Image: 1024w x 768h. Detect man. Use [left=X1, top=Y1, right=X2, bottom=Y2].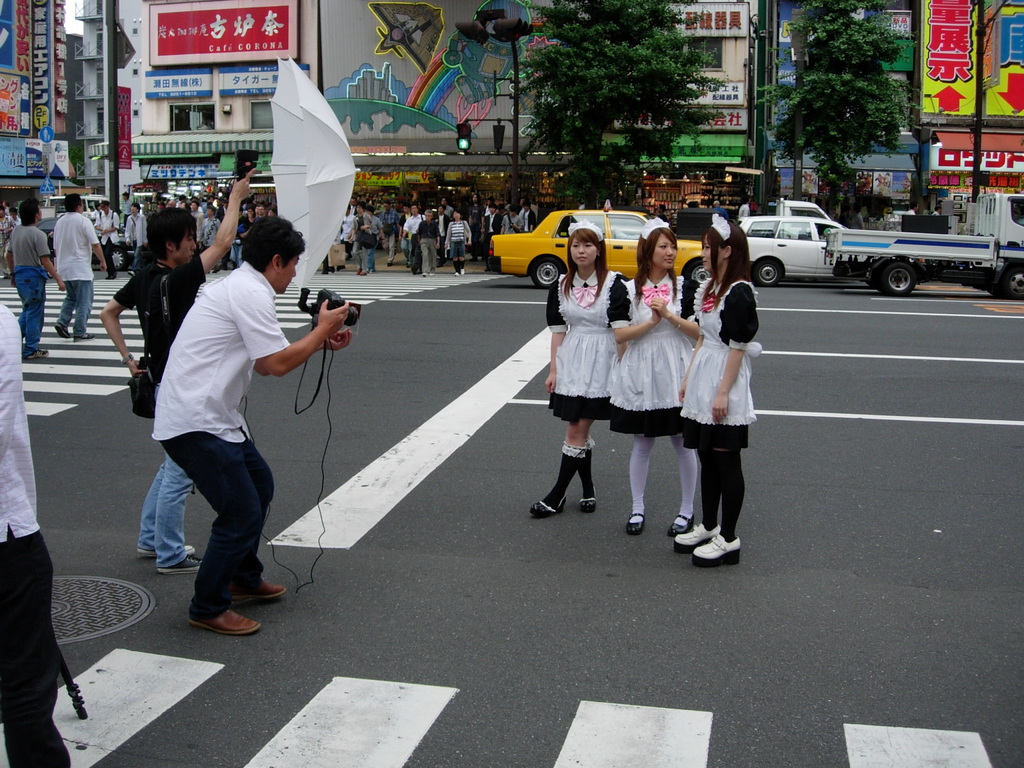
[left=378, top=200, right=402, bottom=267].
